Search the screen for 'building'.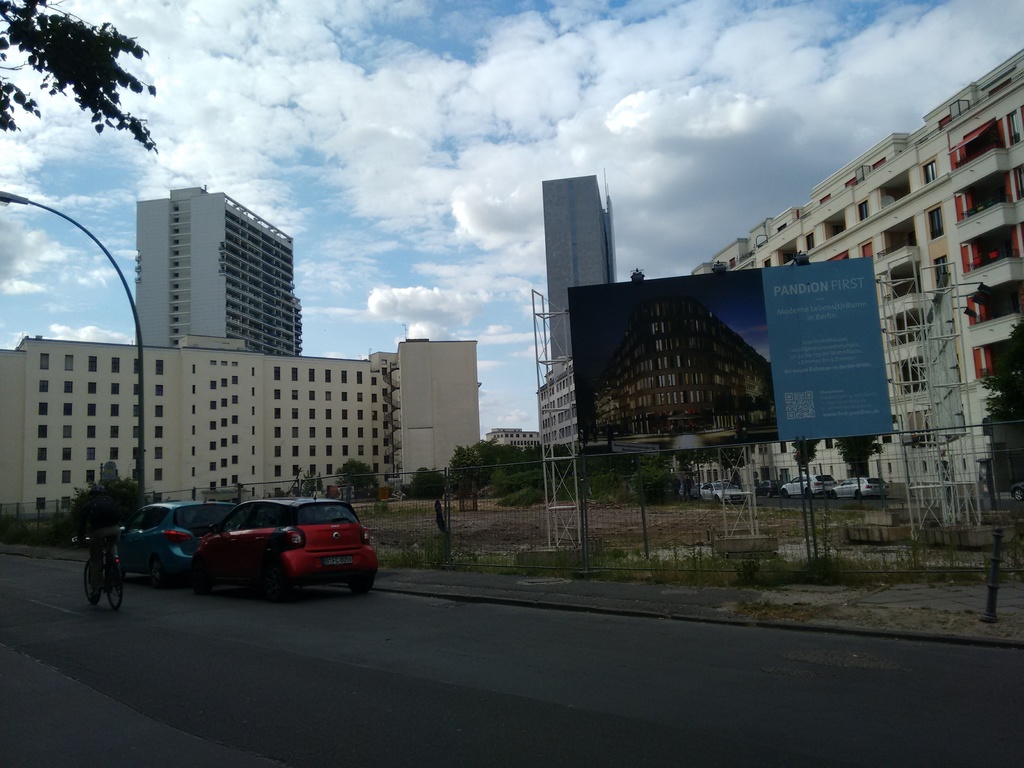
Found at x1=135, y1=187, x2=301, y2=355.
